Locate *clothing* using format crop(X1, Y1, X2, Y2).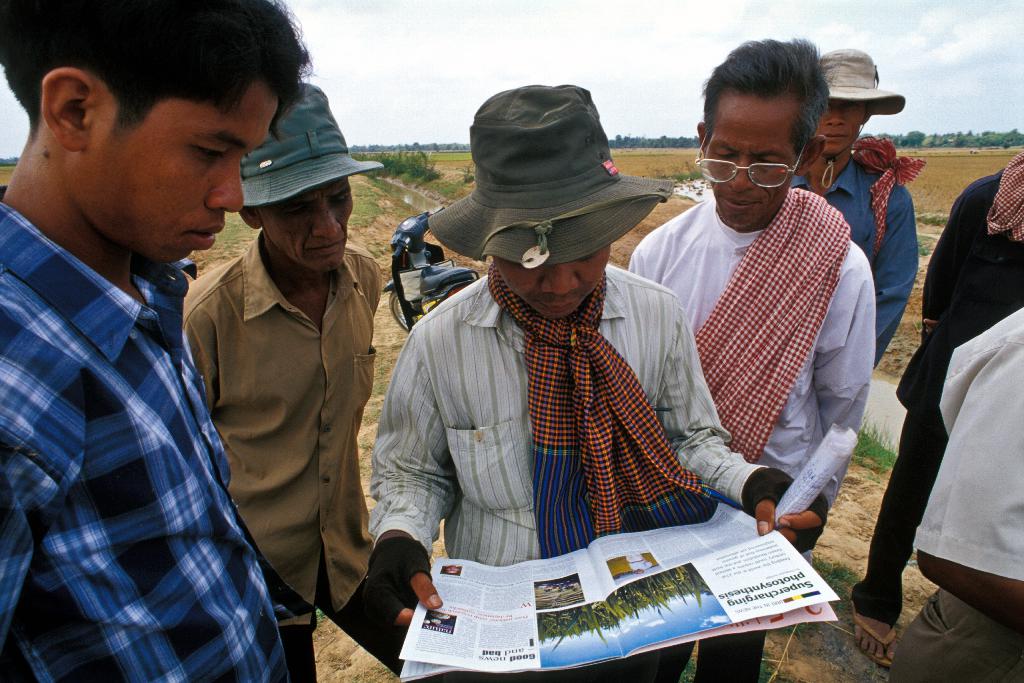
crop(620, 194, 876, 682).
